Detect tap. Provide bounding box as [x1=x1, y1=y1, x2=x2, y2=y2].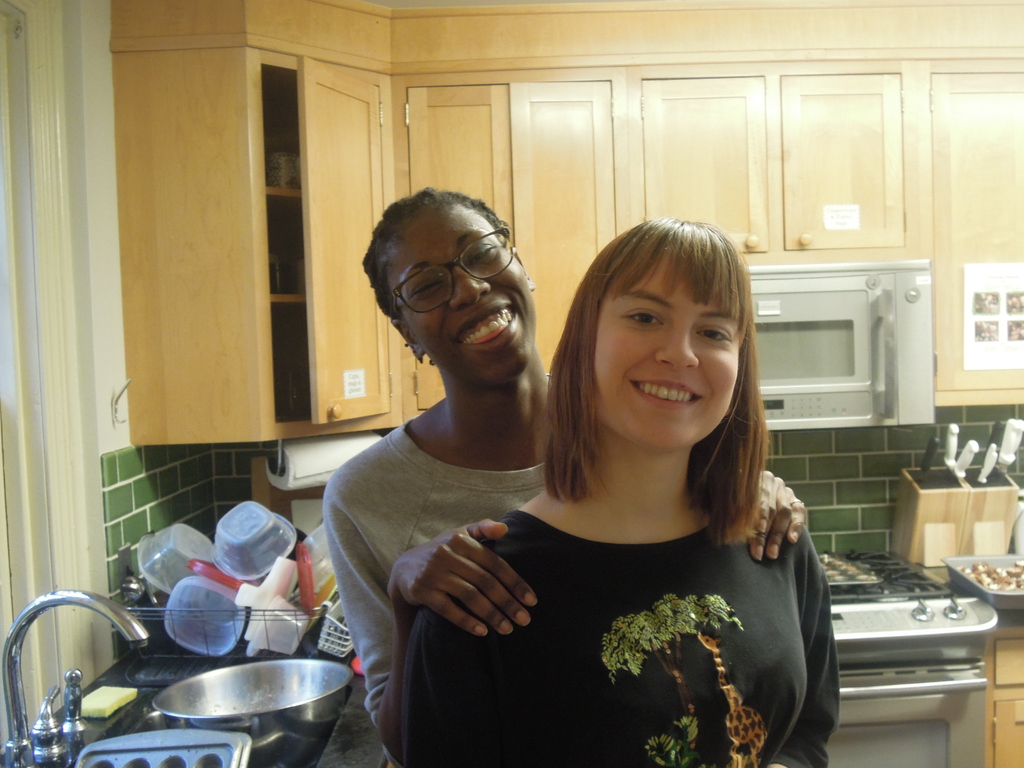
[x1=8, y1=549, x2=157, y2=753].
